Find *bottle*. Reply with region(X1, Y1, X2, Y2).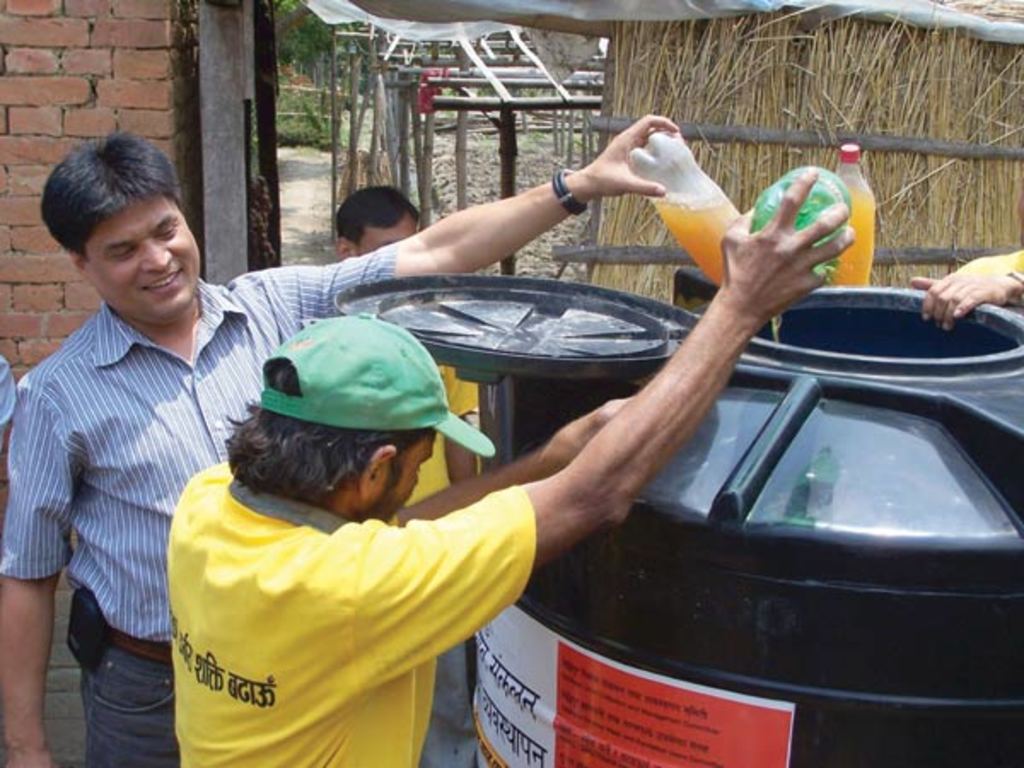
region(826, 145, 874, 290).
